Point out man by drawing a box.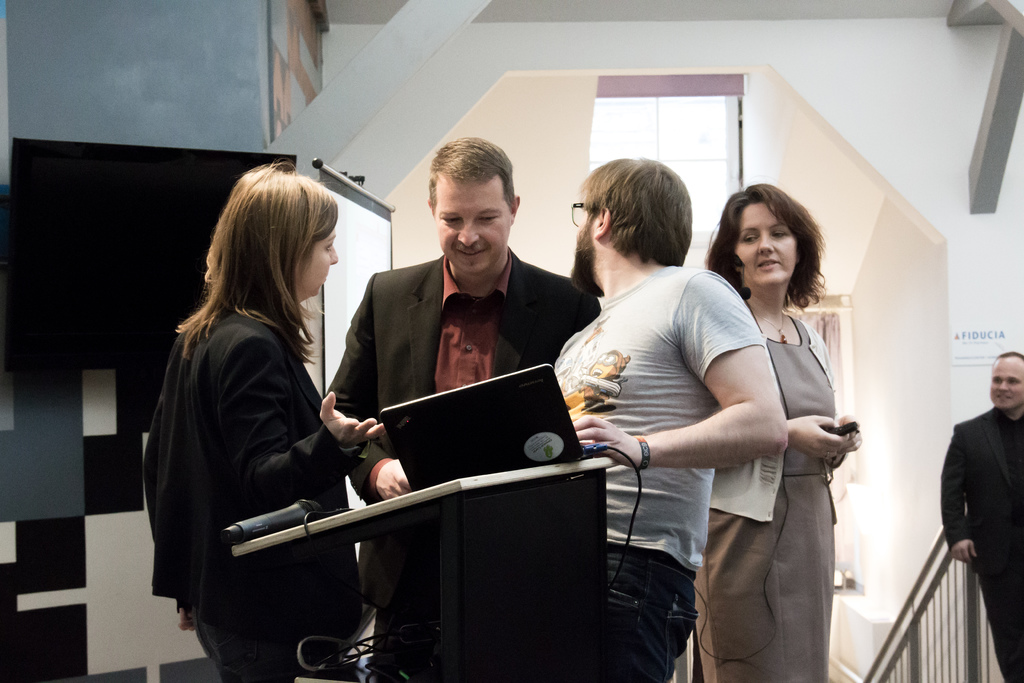
left=936, top=350, right=1023, bottom=680.
